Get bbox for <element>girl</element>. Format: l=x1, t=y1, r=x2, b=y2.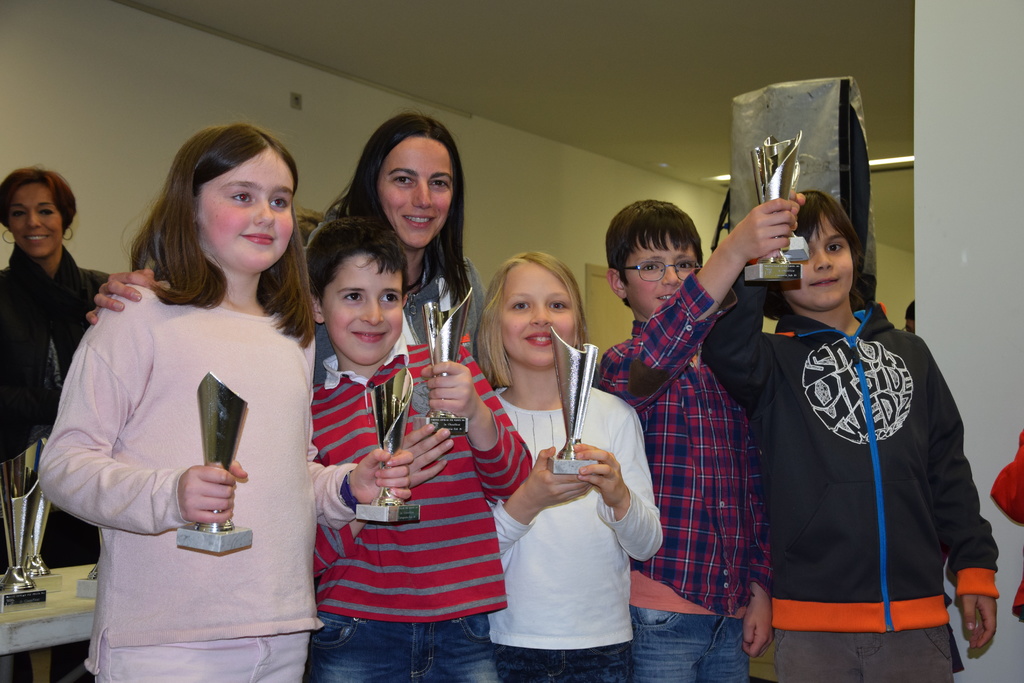
l=0, t=163, r=114, b=561.
